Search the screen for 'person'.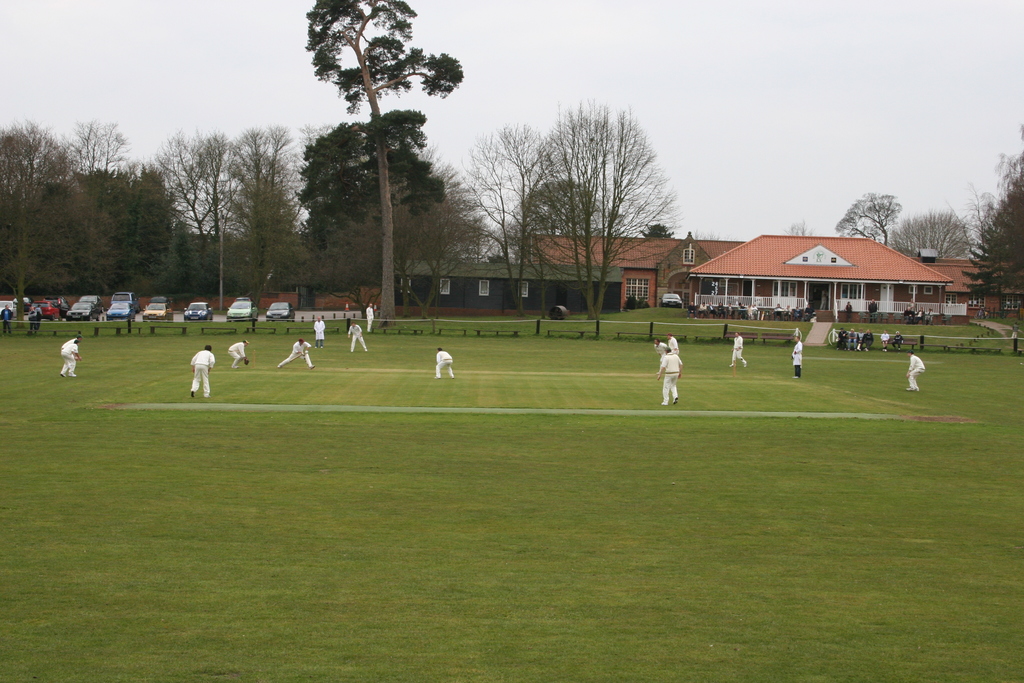
Found at [left=767, top=302, right=781, bottom=322].
